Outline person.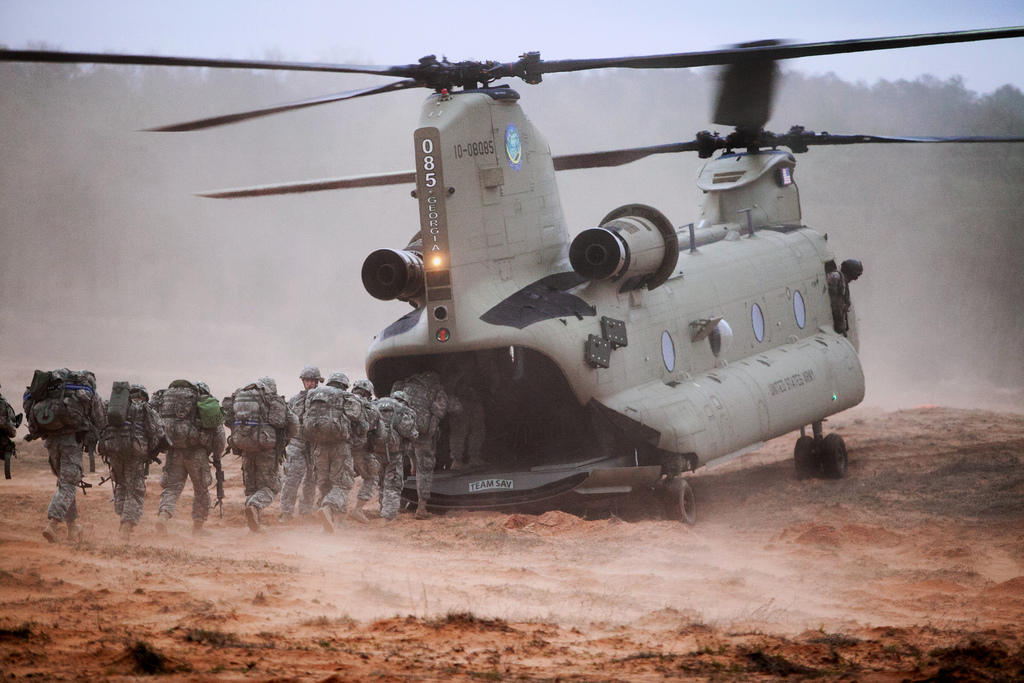
Outline: bbox=[307, 370, 365, 520].
